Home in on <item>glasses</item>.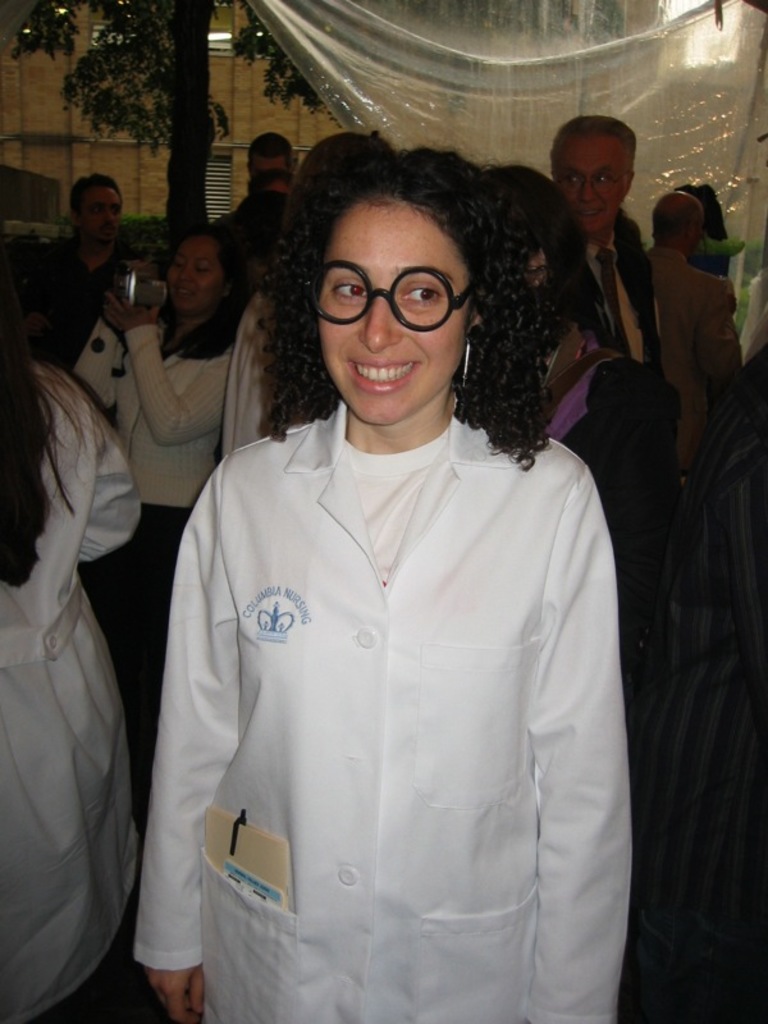
Homed in at bbox=(311, 256, 479, 320).
